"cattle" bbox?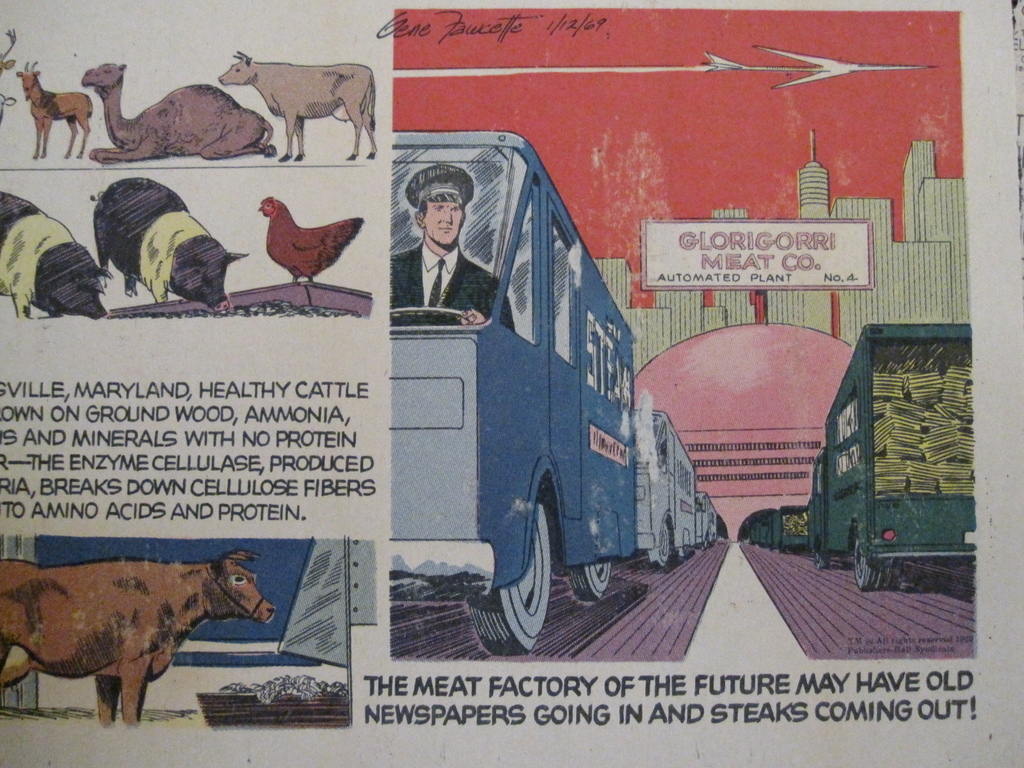
region(13, 62, 97, 159)
